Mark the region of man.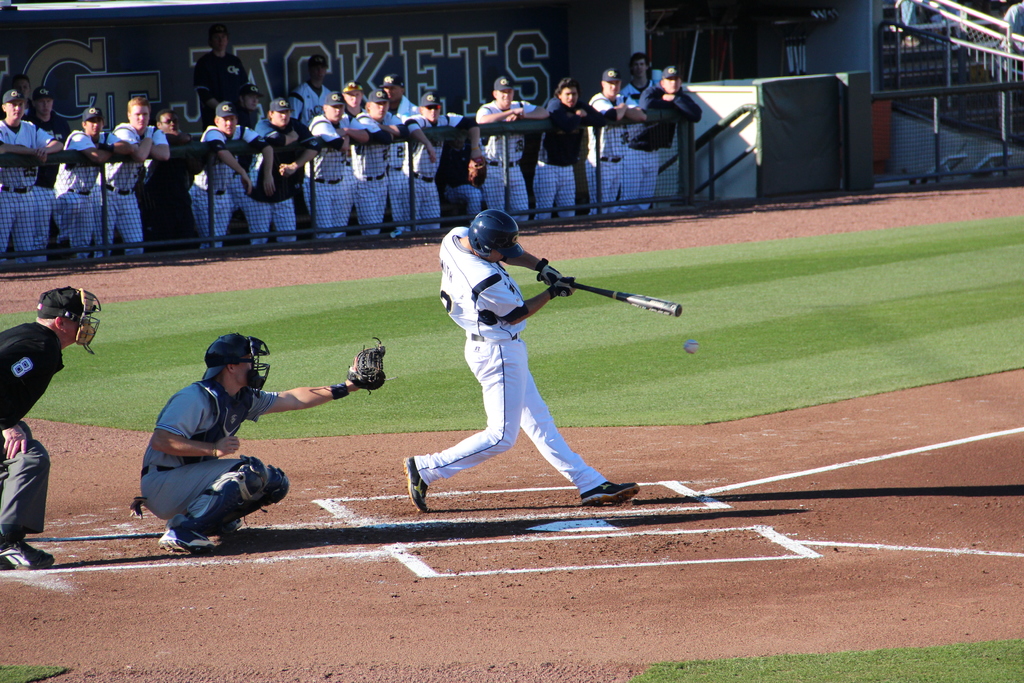
Region: (623,55,659,110).
